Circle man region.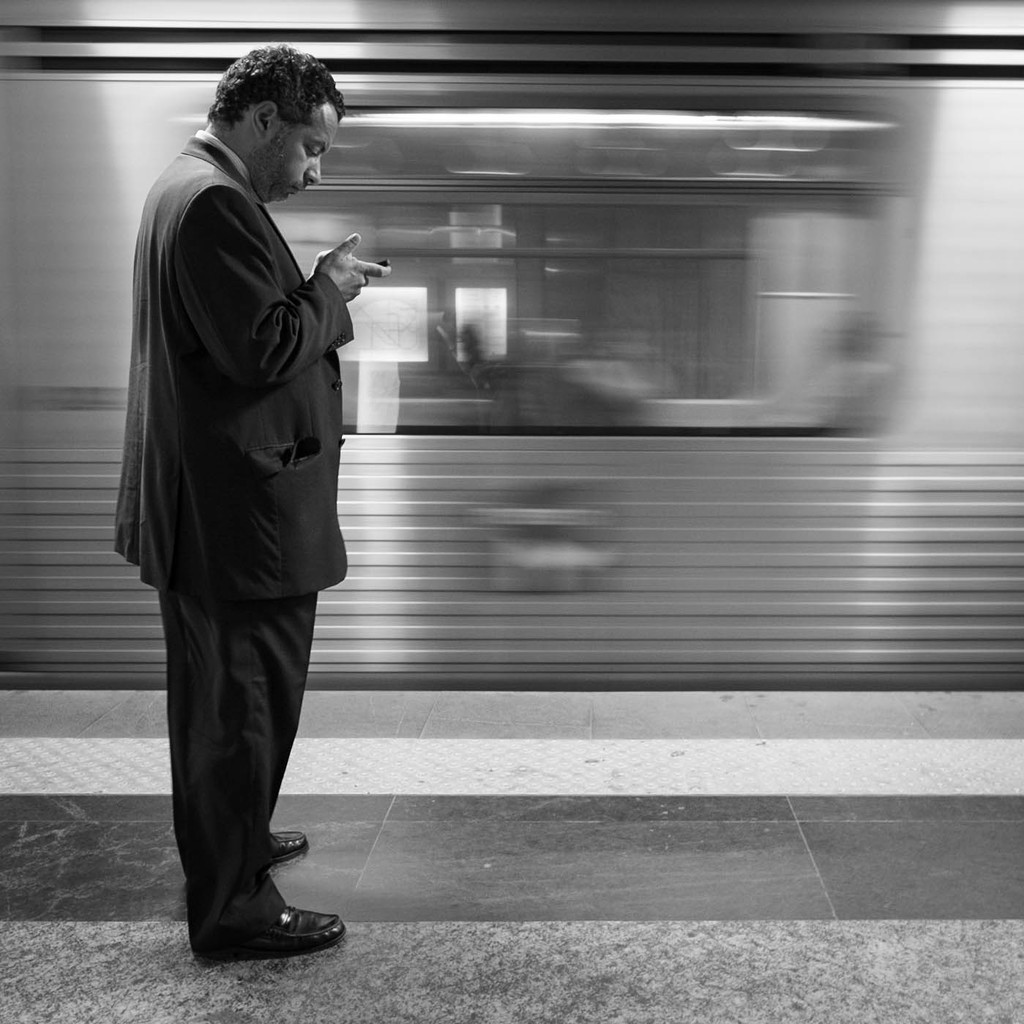
Region: 122, 39, 388, 979.
